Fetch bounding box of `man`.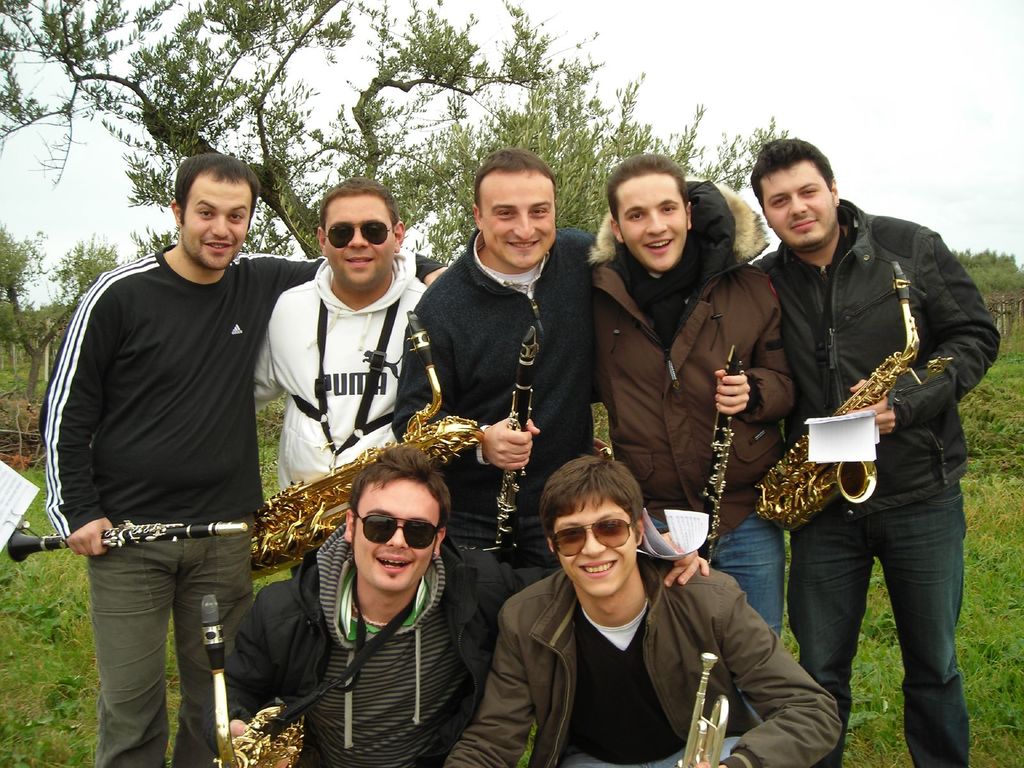
Bbox: select_region(47, 155, 447, 767).
